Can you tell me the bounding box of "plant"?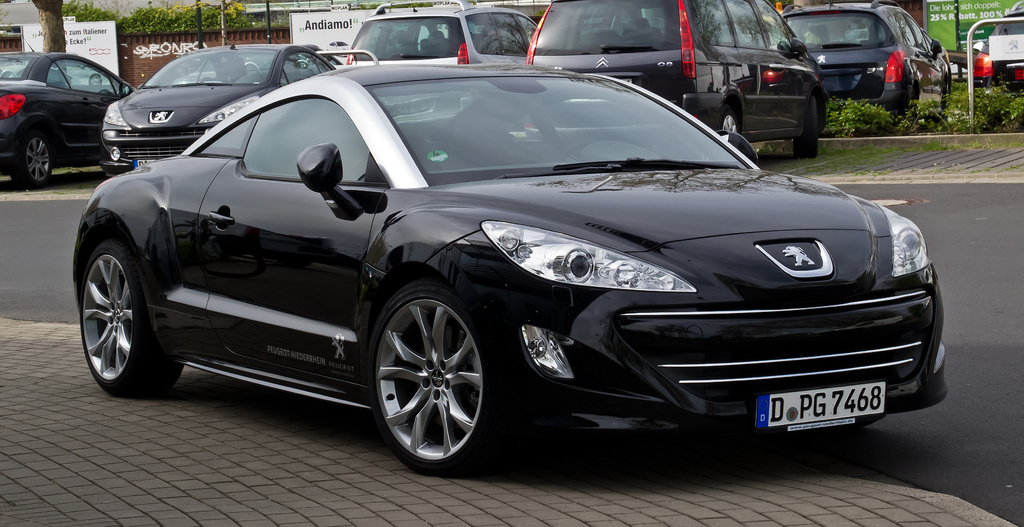
rect(990, 87, 1023, 133).
